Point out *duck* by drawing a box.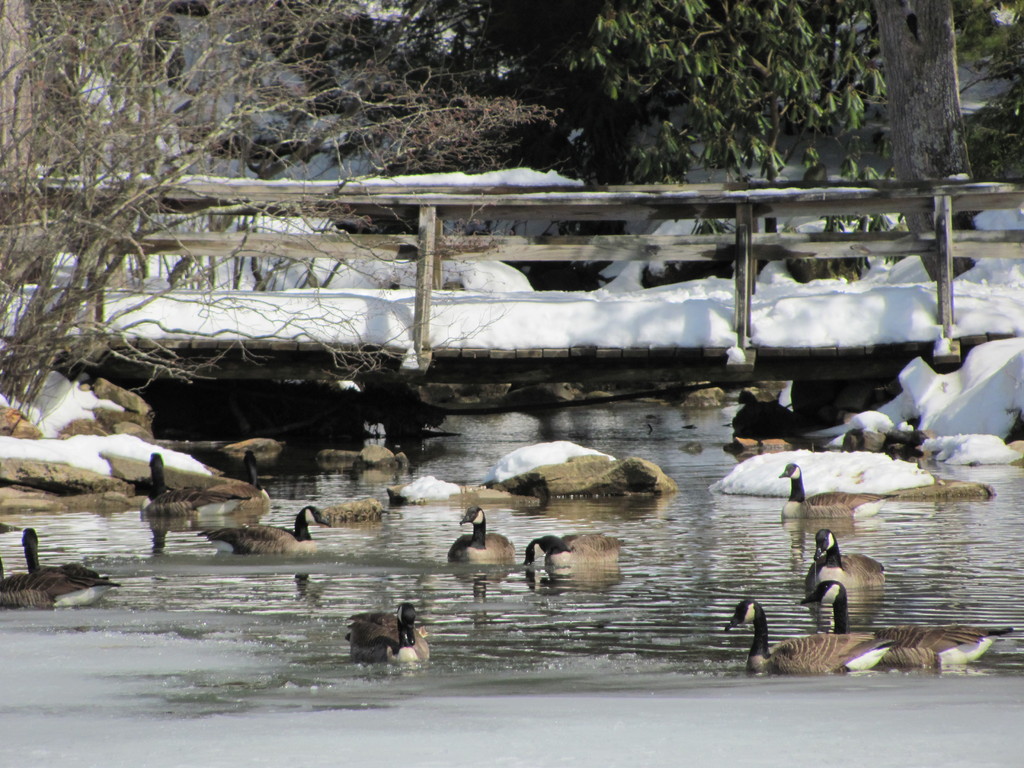
select_region(22, 524, 119, 590).
